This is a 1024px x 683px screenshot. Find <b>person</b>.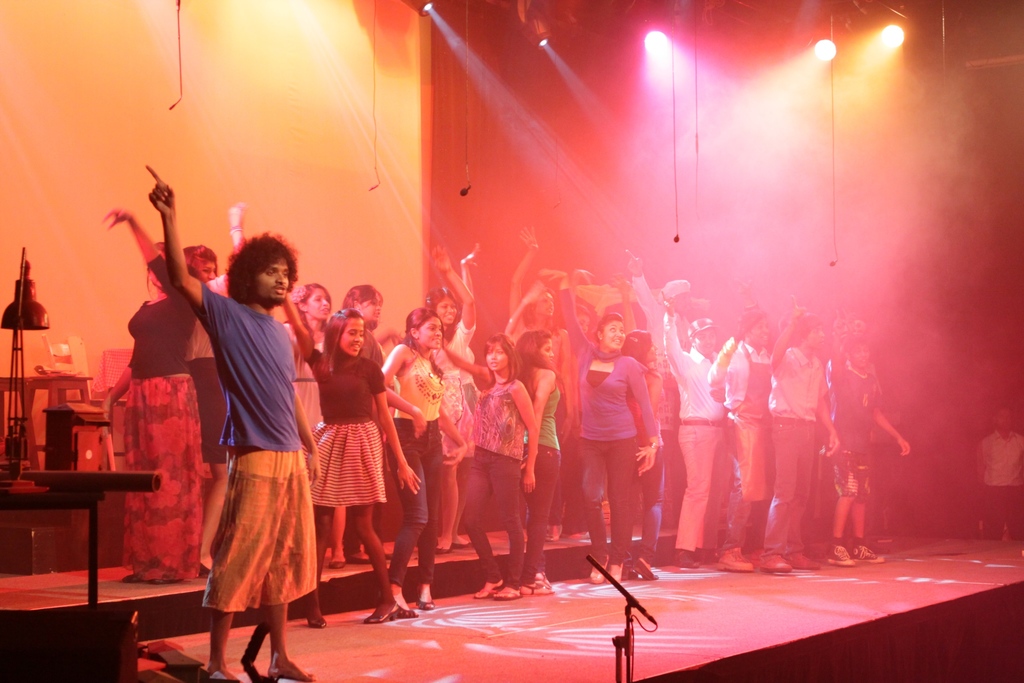
Bounding box: bbox(701, 304, 774, 570).
